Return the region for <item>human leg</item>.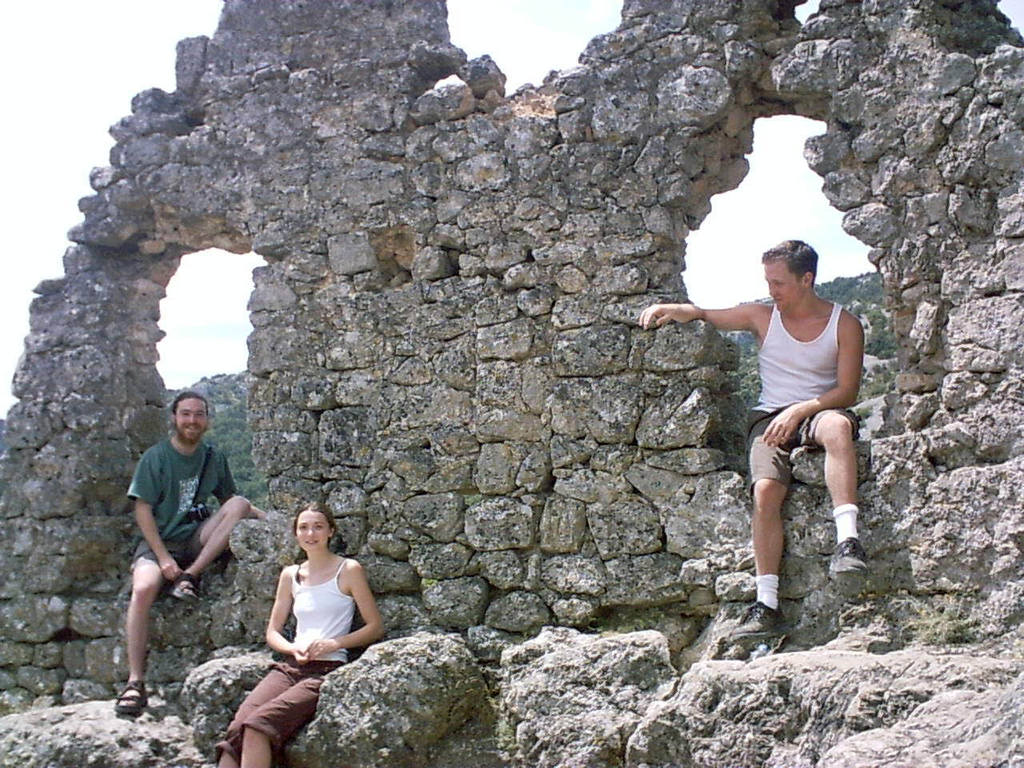
(left=219, top=654, right=347, bottom=767).
